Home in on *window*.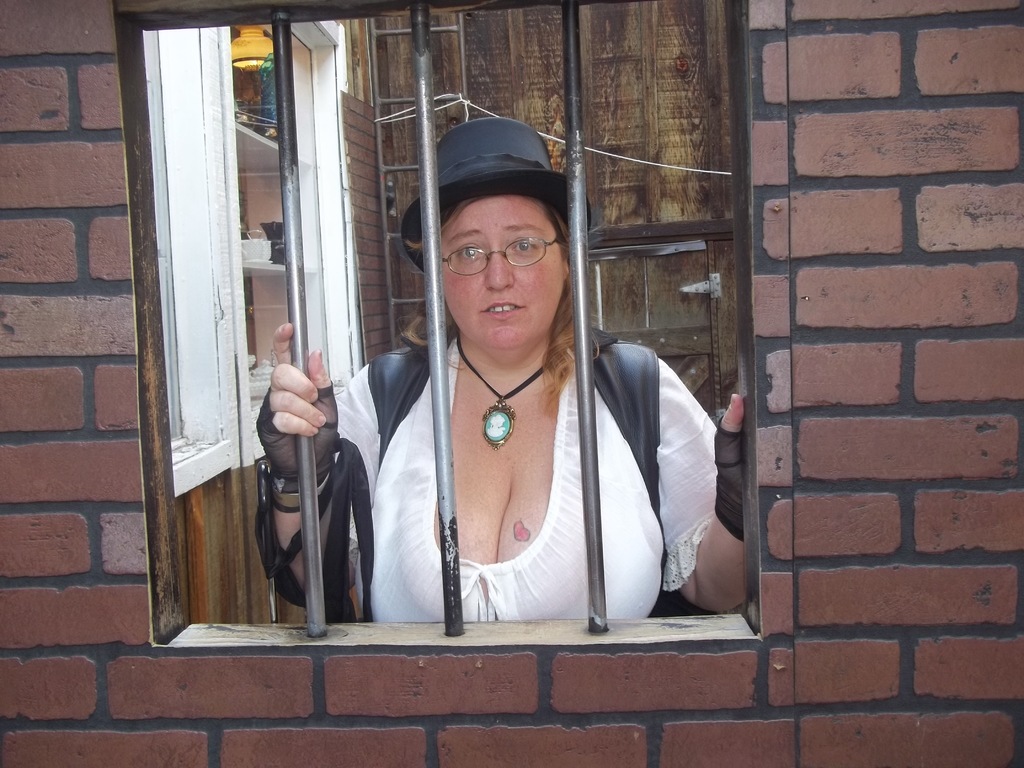
Homed in at (x1=148, y1=22, x2=782, y2=604).
